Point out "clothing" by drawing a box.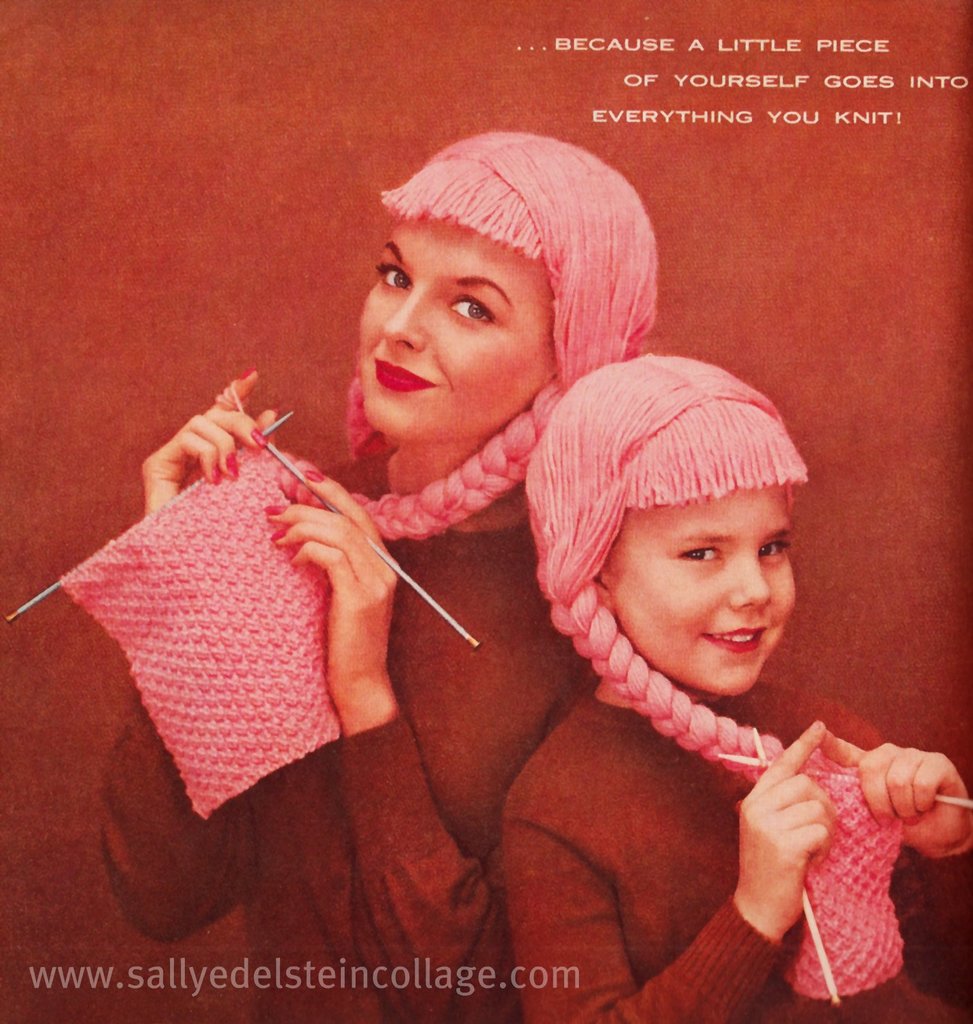
region(95, 445, 592, 1023).
